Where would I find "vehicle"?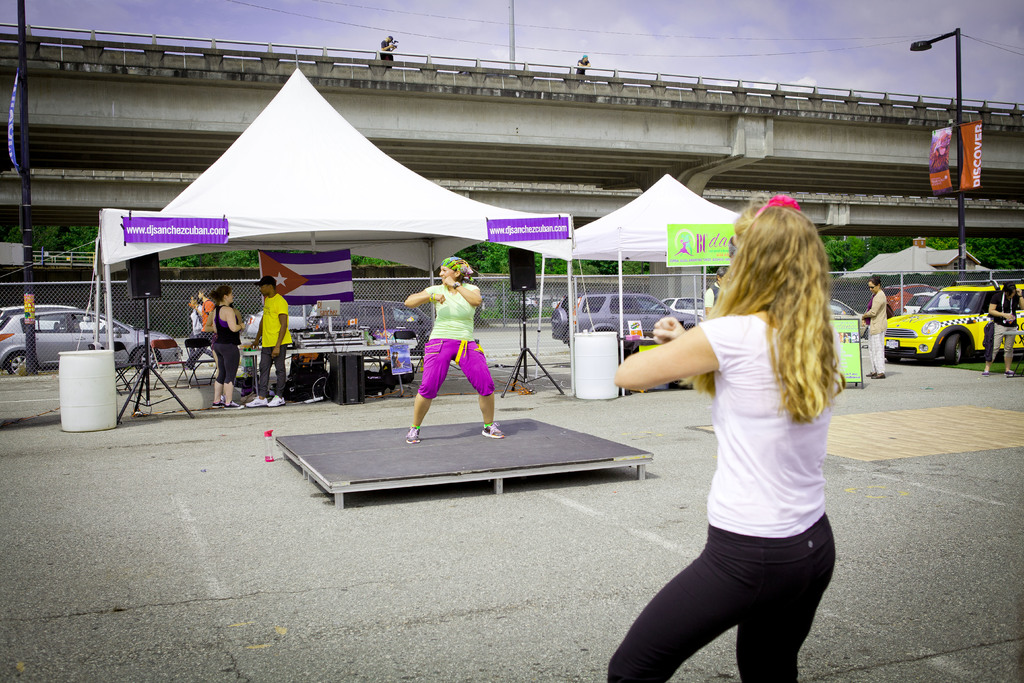
At bbox=[891, 270, 1005, 361].
